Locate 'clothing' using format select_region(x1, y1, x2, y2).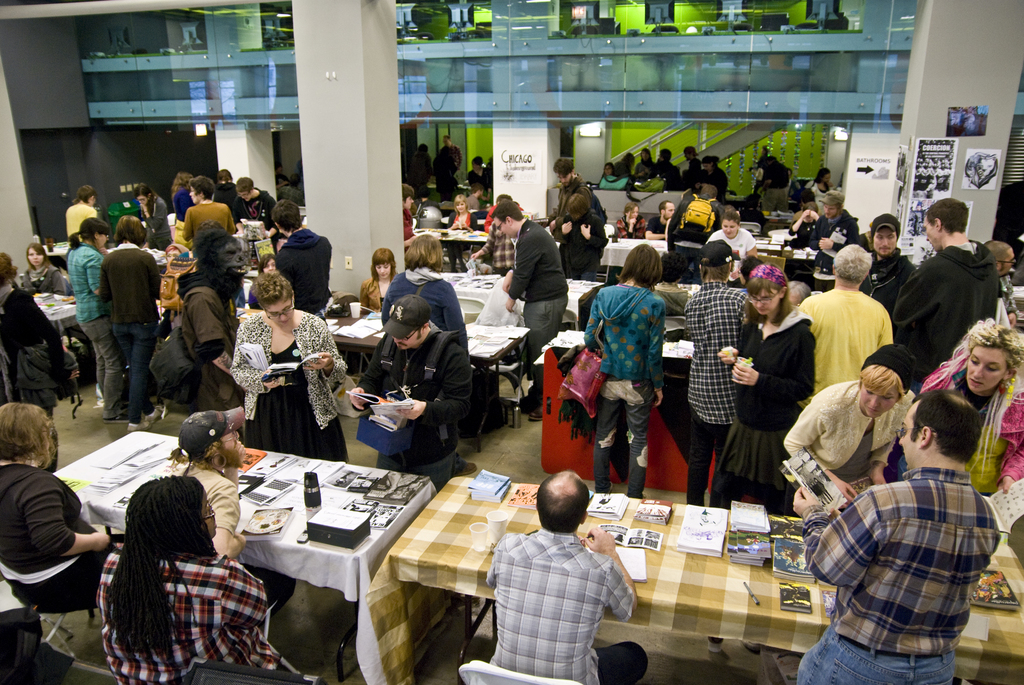
select_region(216, 307, 364, 463).
